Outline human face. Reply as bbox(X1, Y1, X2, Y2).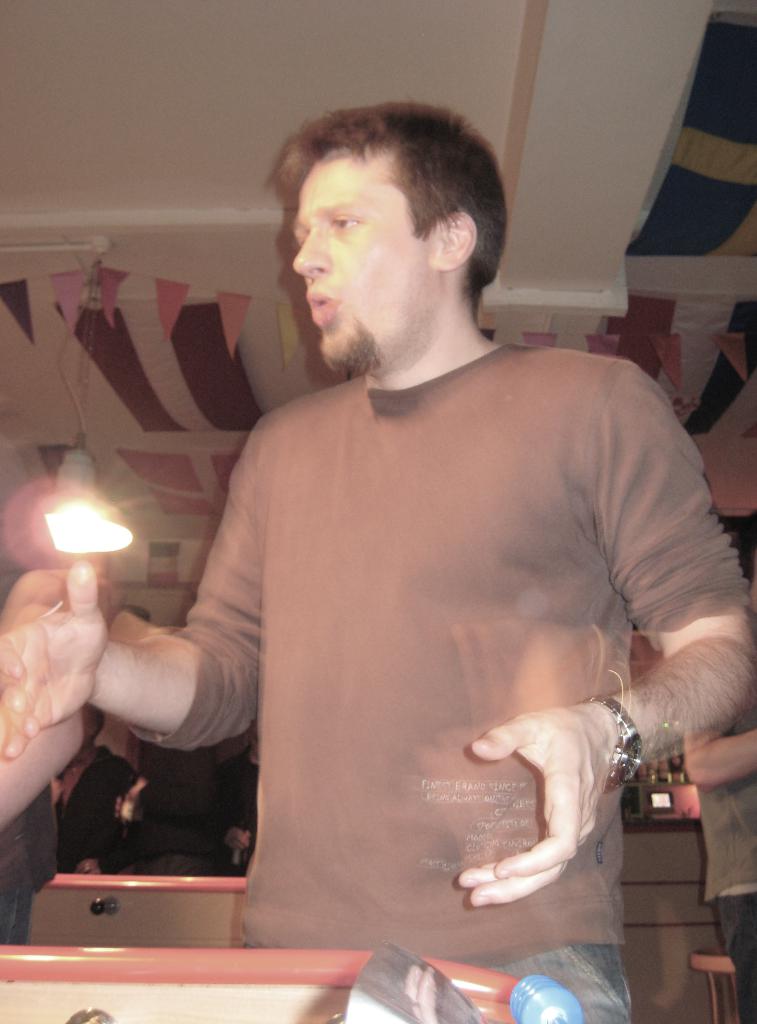
bbox(293, 152, 434, 367).
